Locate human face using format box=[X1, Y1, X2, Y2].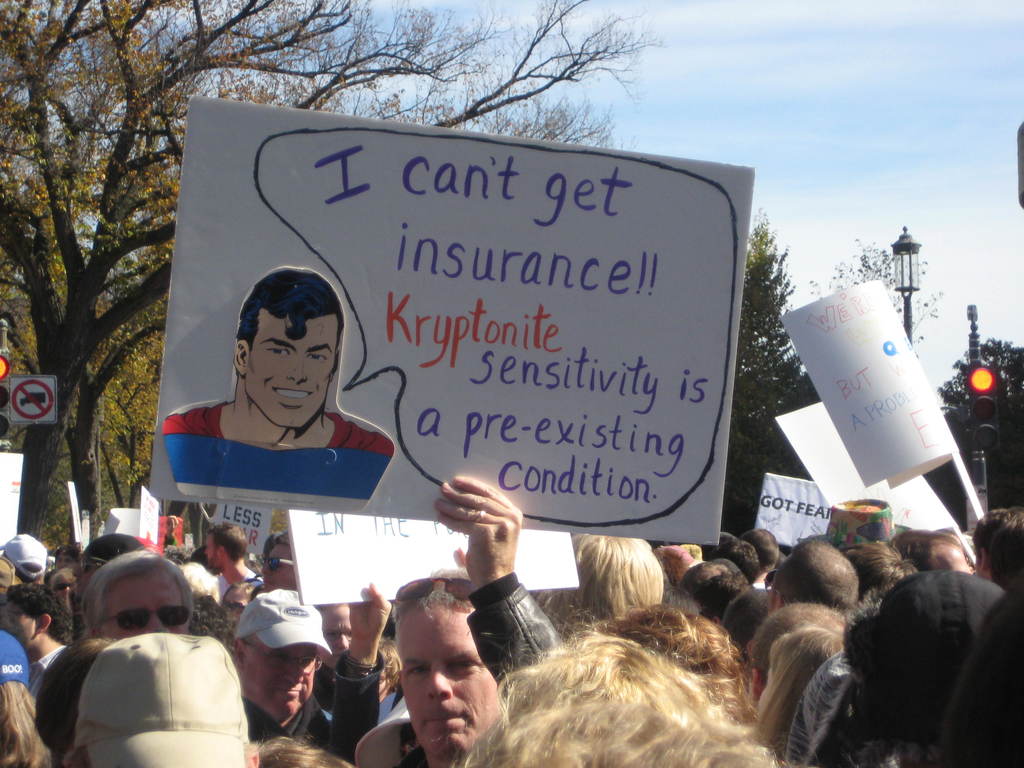
box=[250, 316, 331, 430].
